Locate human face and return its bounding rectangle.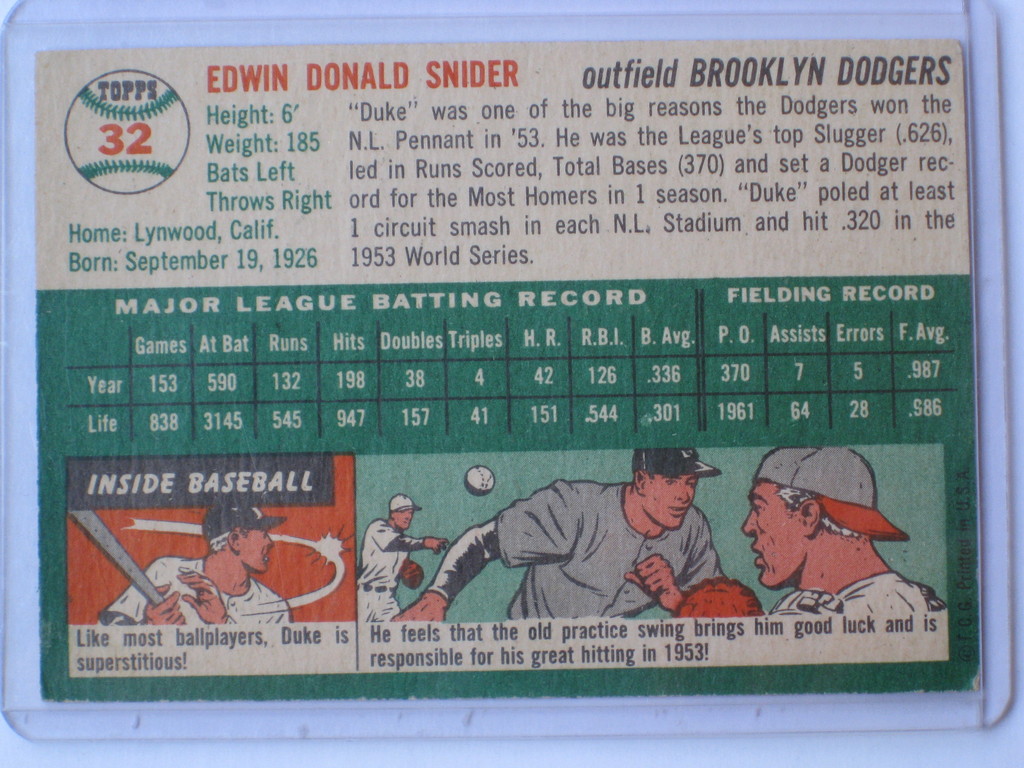
BBox(644, 474, 697, 532).
